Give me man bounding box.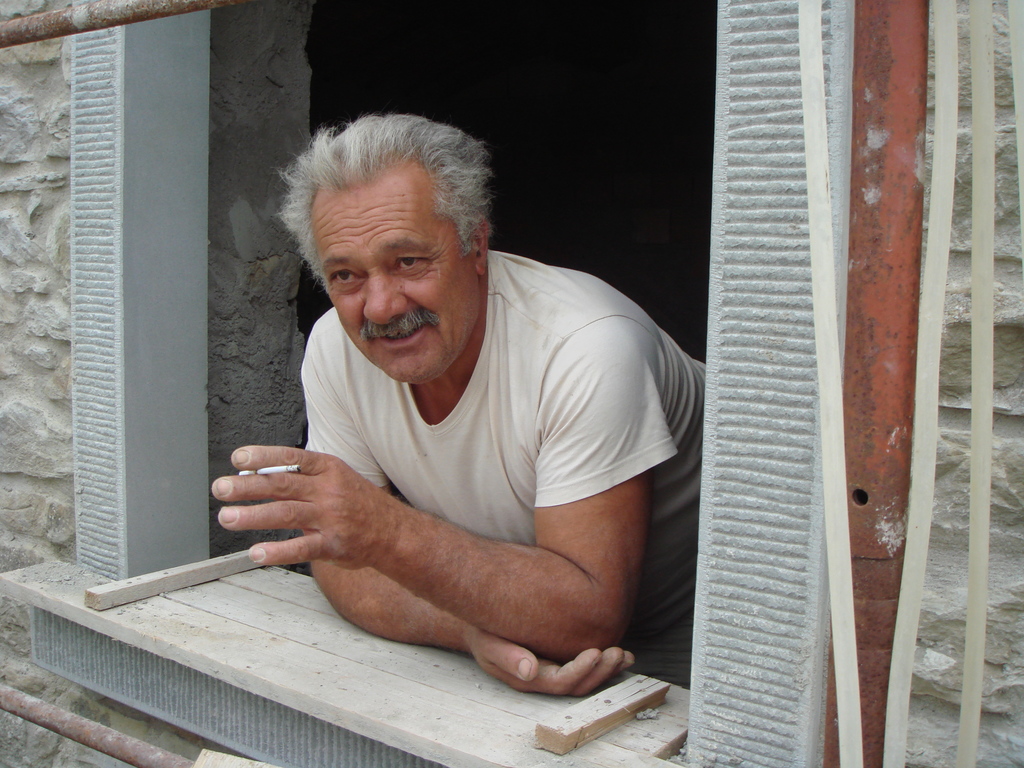
[x1=207, y1=112, x2=700, y2=705].
